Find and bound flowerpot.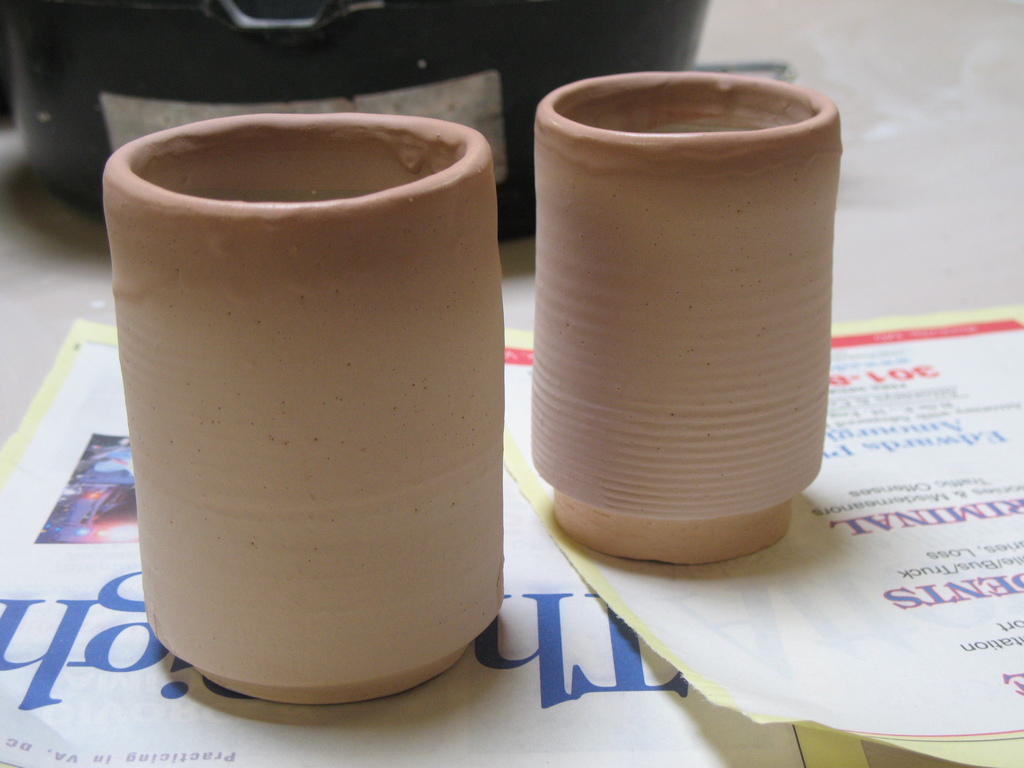
Bound: detection(102, 81, 493, 720).
